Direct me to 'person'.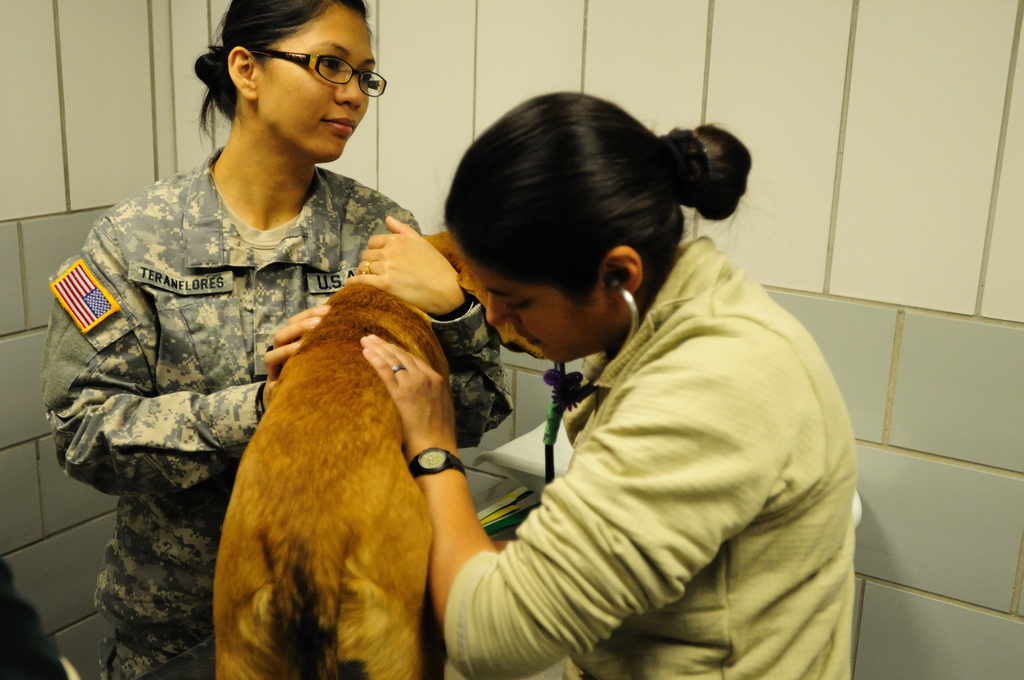
Direction: box=[422, 114, 888, 679].
